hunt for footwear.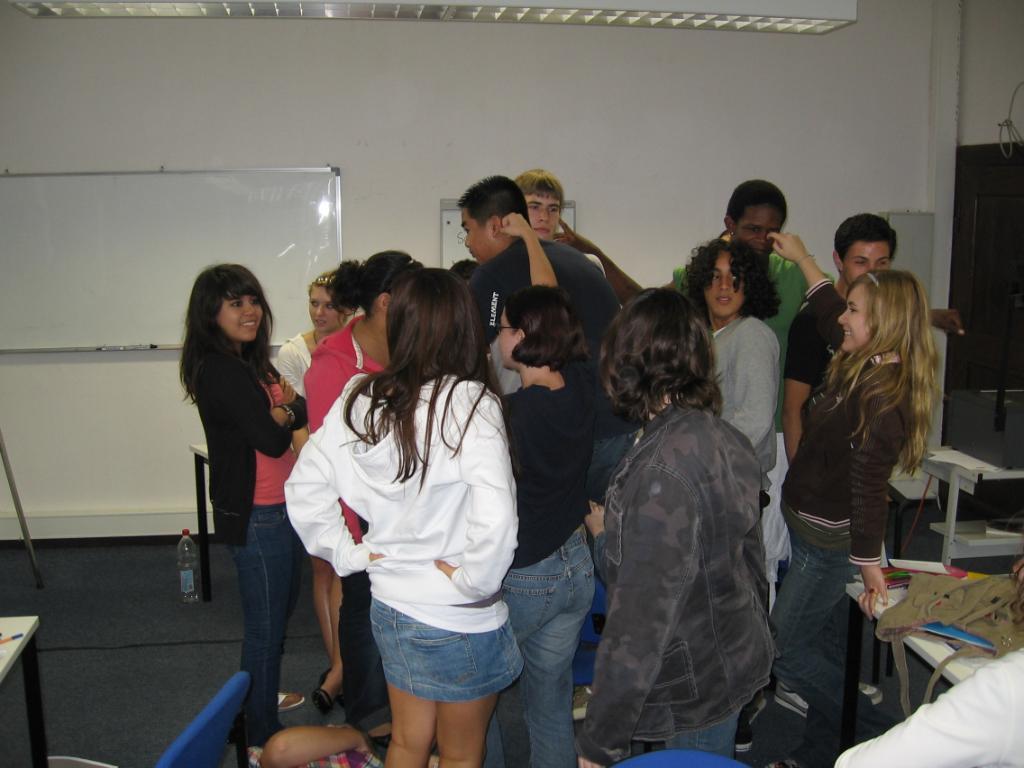
Hunted down at (279,687,304,707).
